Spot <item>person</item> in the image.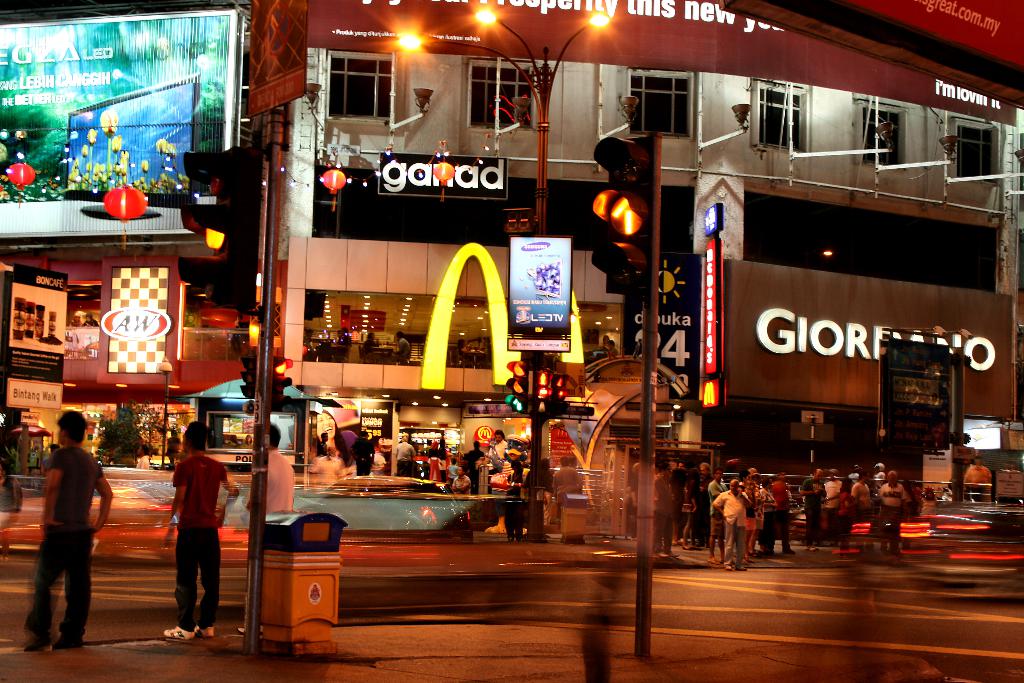
<item>person</item> found at {"left": 713, "top": 479, "right": 748, "bottom": 573}.
